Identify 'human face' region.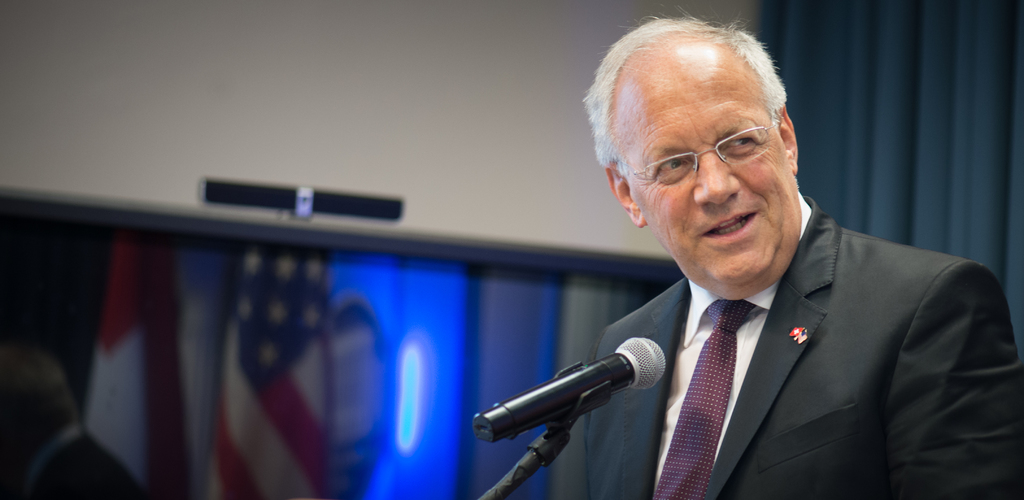
Region: <bbox>615, 66, 797, 291</bbox>.
